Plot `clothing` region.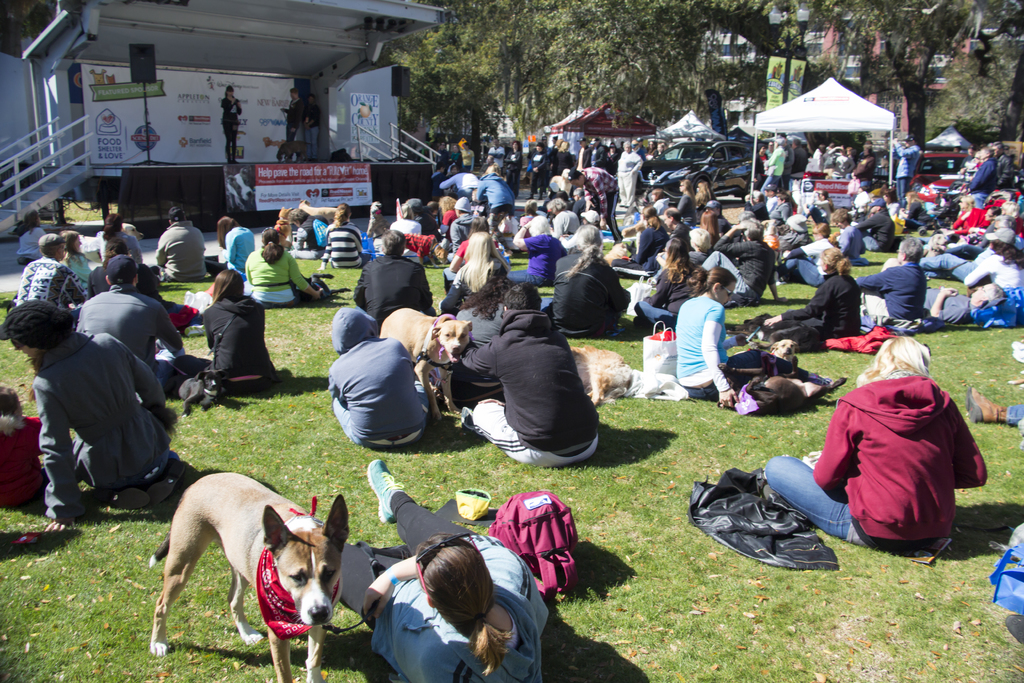
Plotted at 20, 256, 83, 315.
